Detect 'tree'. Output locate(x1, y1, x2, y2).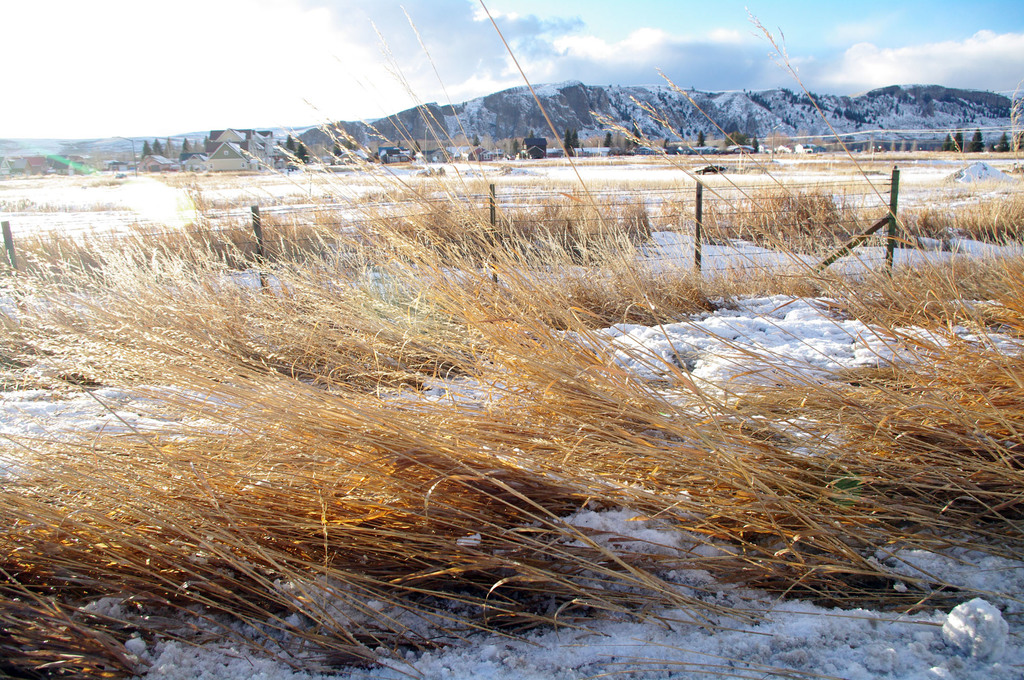
locate(296, 140, 310, 165).
